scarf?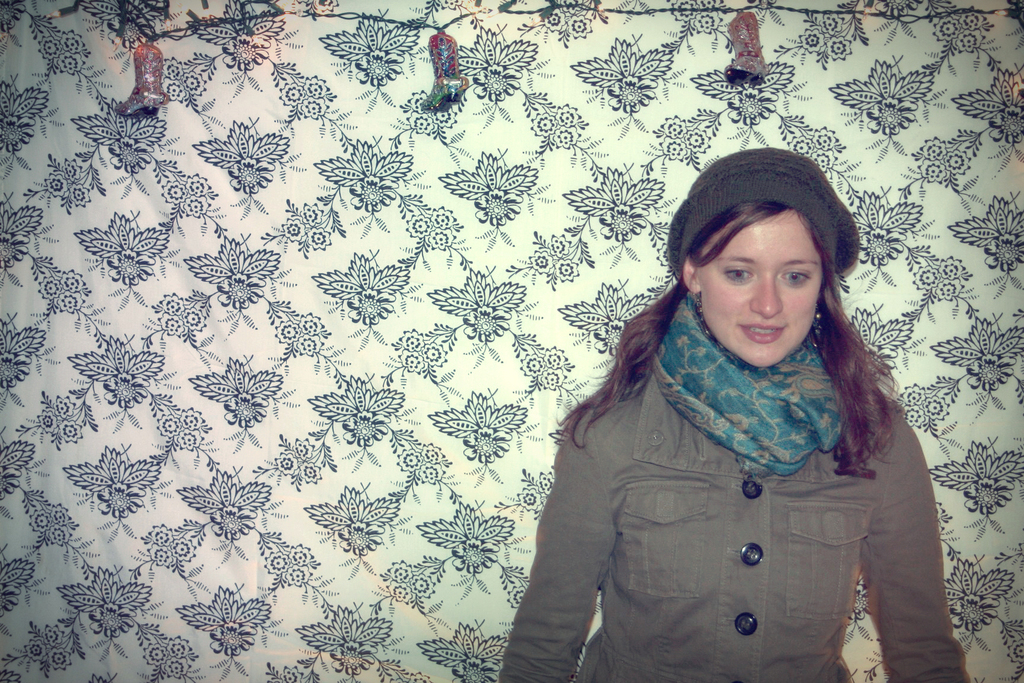
(left=645, top=285, right=850, bottom=477)
